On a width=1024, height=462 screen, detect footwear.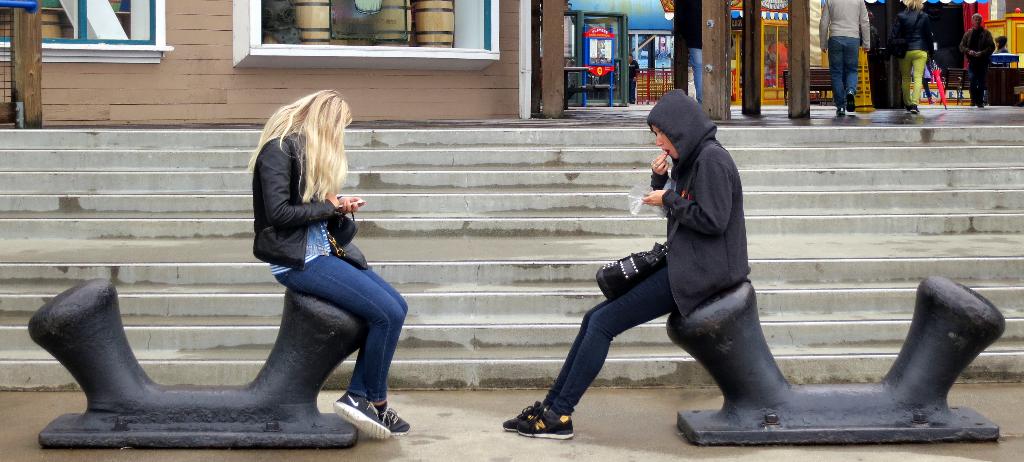
{"x1": 316, "y1": 385, "x2": 393, "y2": 438}.
